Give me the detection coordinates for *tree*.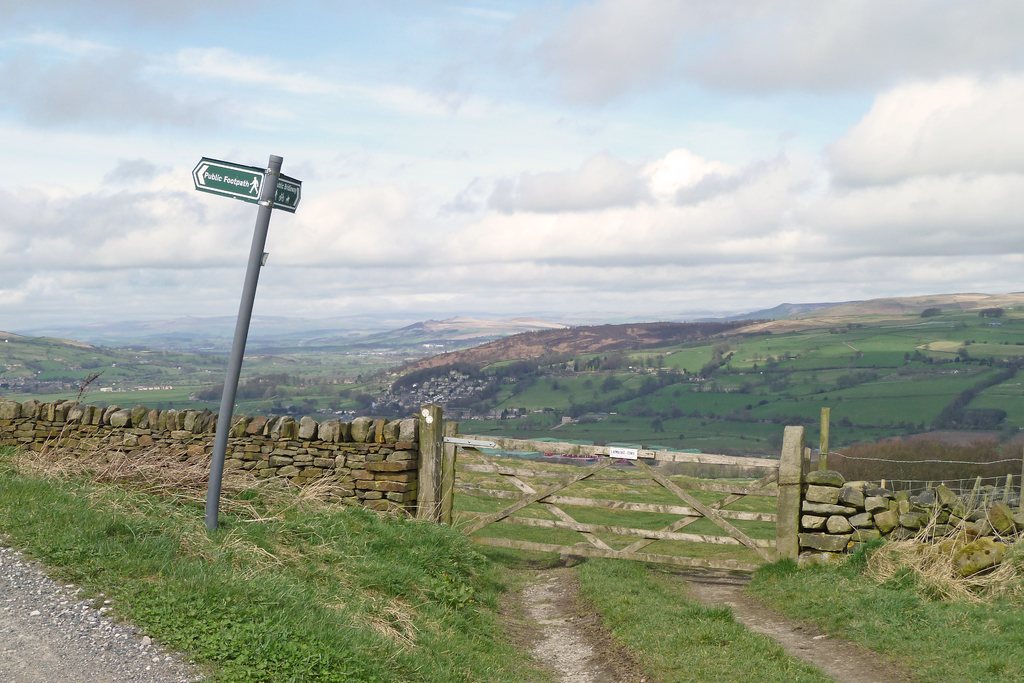
705/340/731/372.
